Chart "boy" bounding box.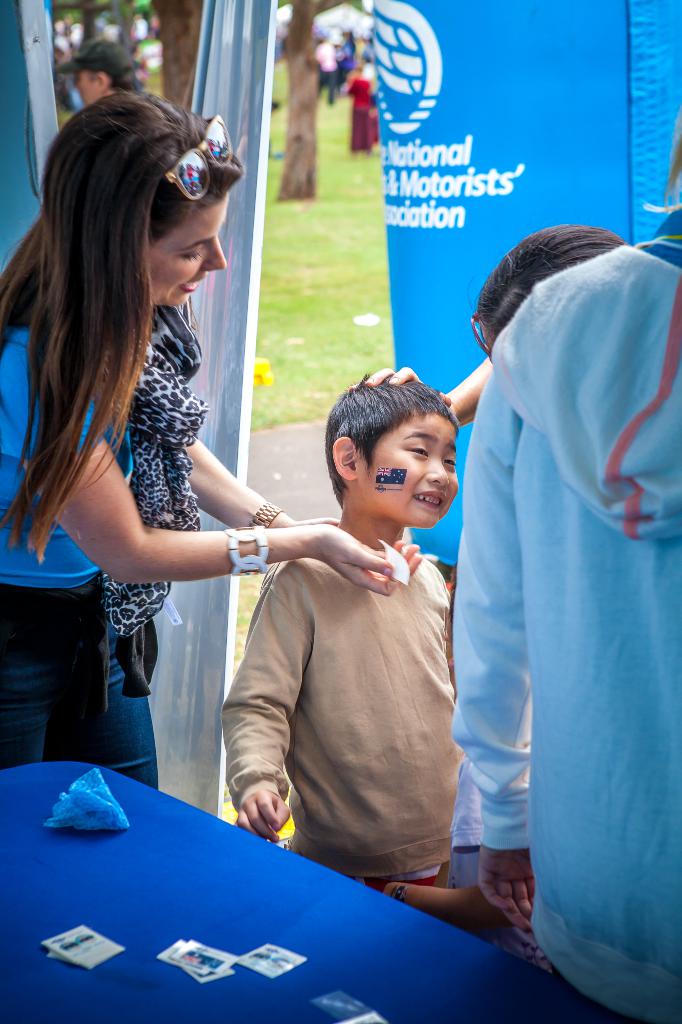
Charted: 202,385,481,895.
